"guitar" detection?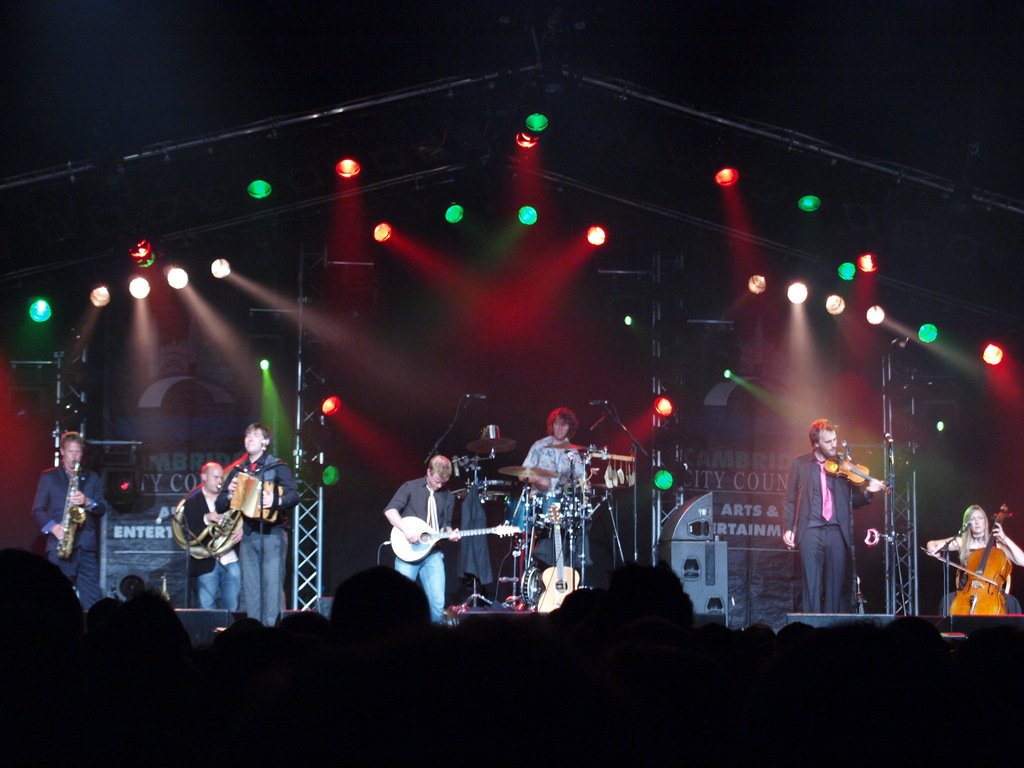
(left=537, top=504, right=582, bottom=609)
